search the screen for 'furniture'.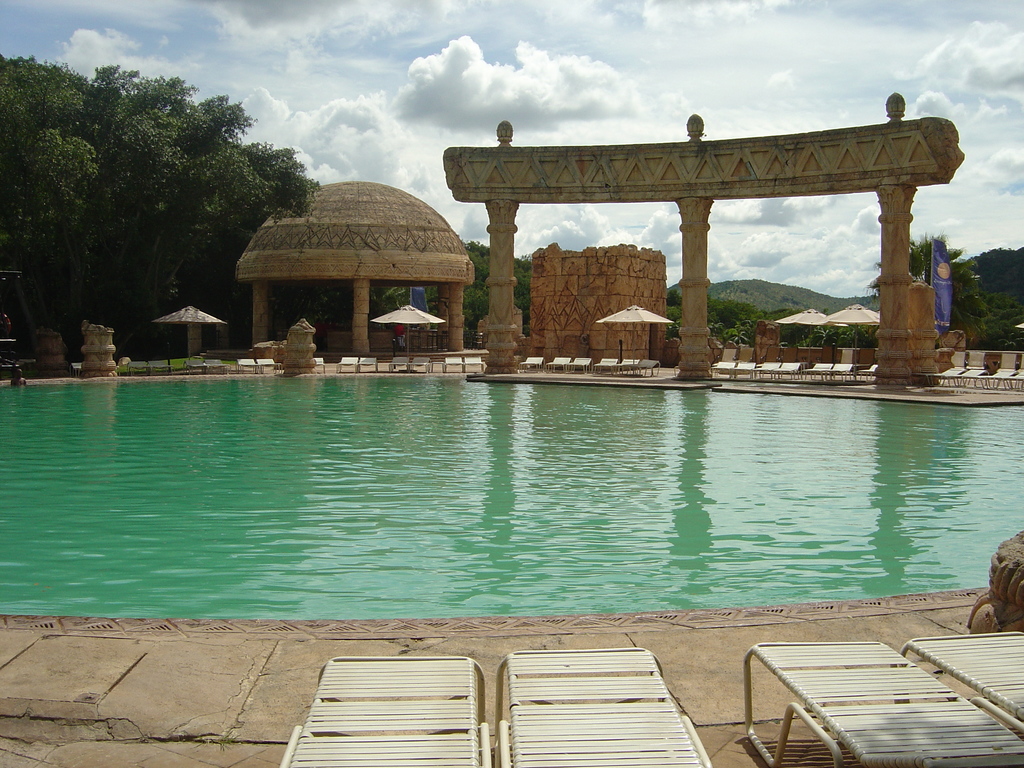
Found at x1=257 y1=353 x2=273 y2=369.
